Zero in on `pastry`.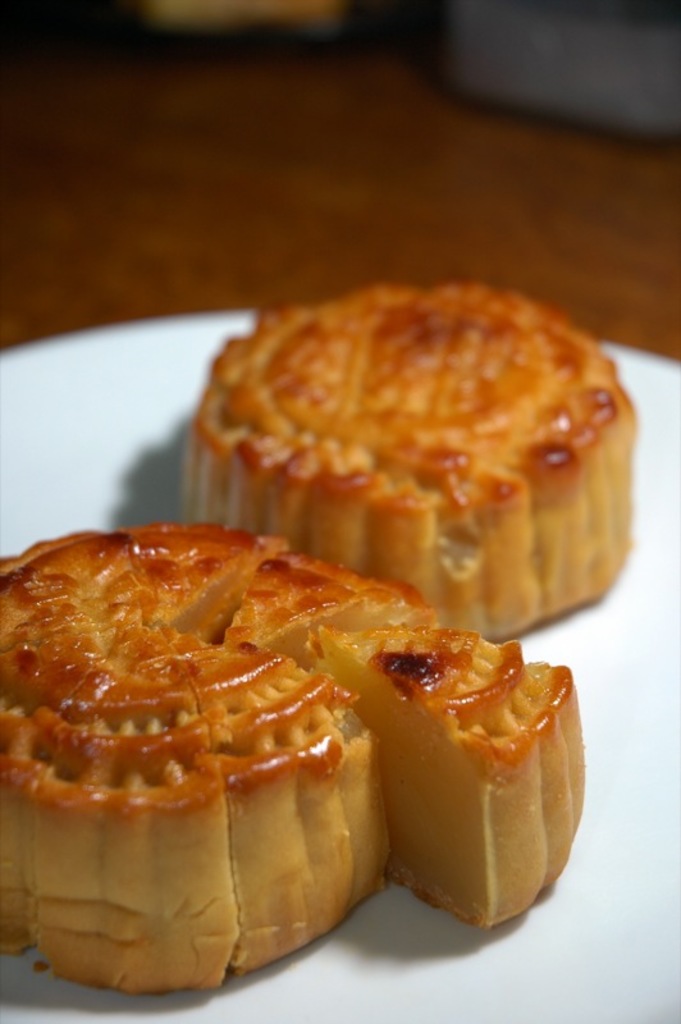
Zeroed in: 192:284:632:649.
